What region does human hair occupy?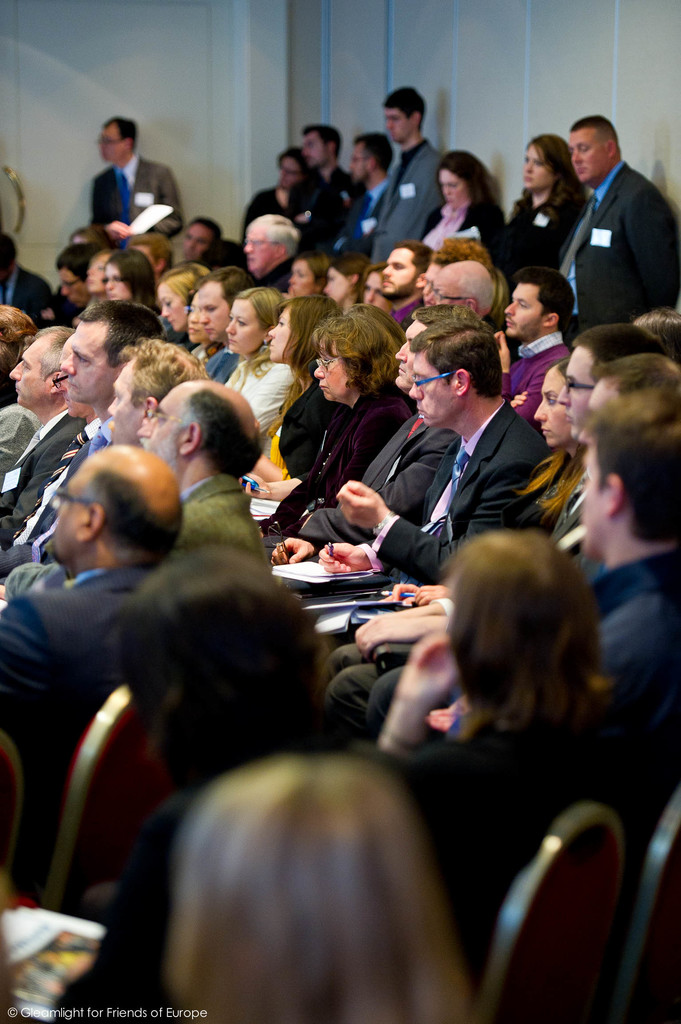
<bbox>86, 243, 123, 269</bbox>.
